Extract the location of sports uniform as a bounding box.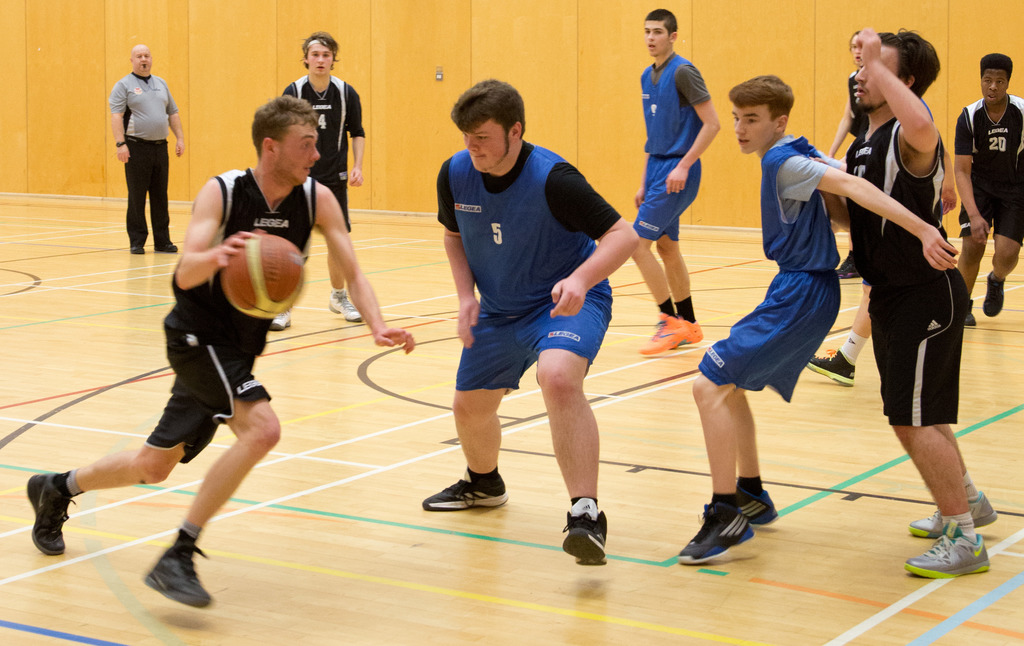
[845,104,972,431].
